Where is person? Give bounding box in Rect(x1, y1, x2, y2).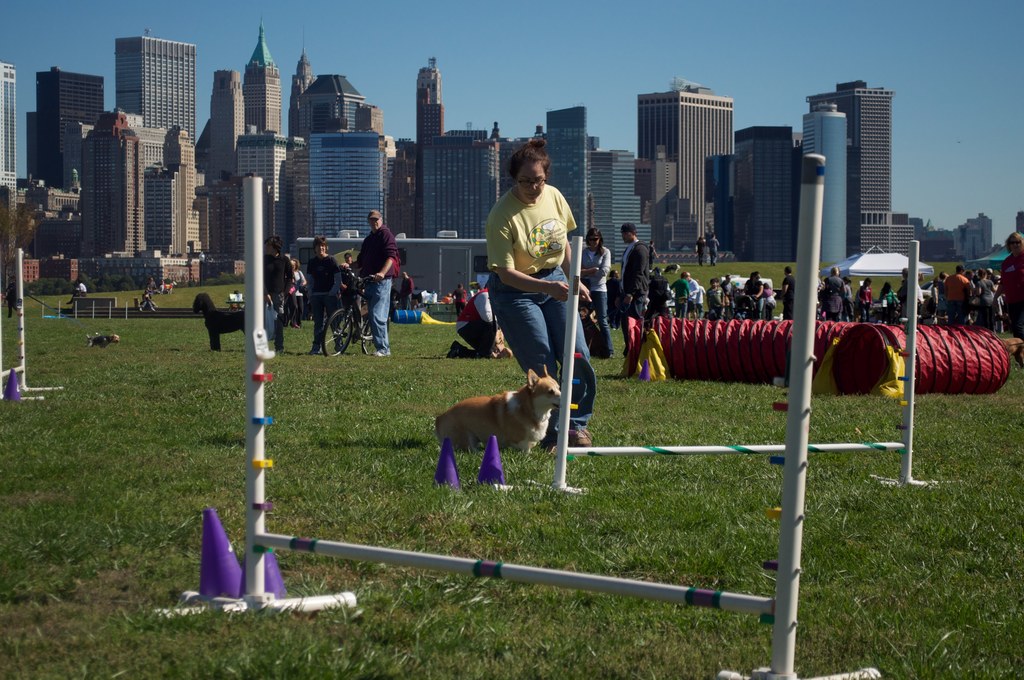
Rect(721, 273, 736, 320).
